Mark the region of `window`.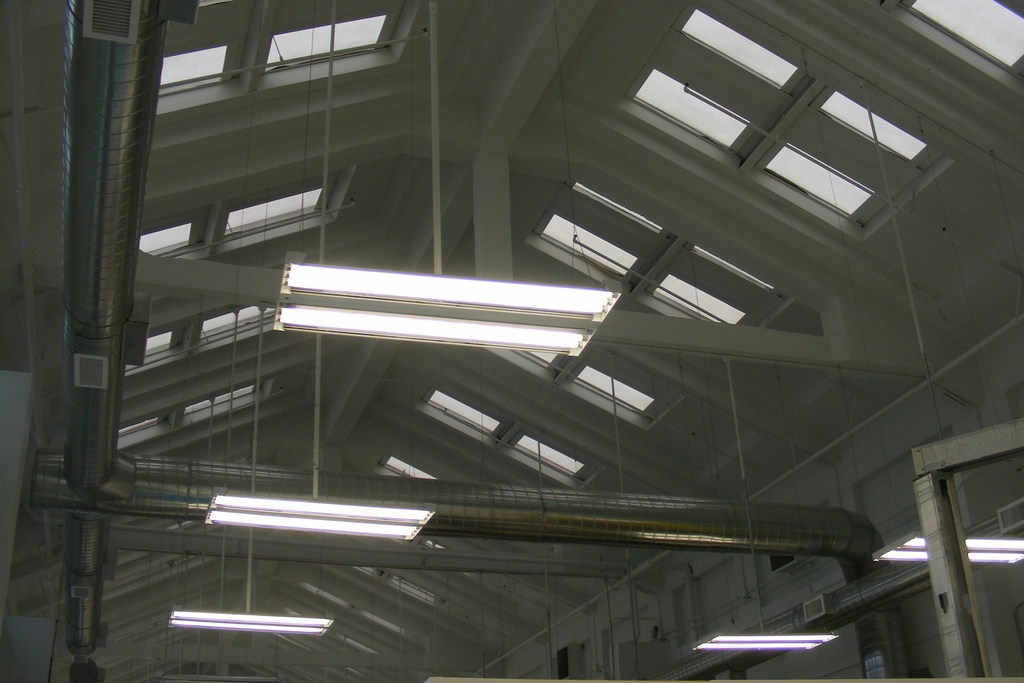
Region: BBox(566, 365, 657, 420).
